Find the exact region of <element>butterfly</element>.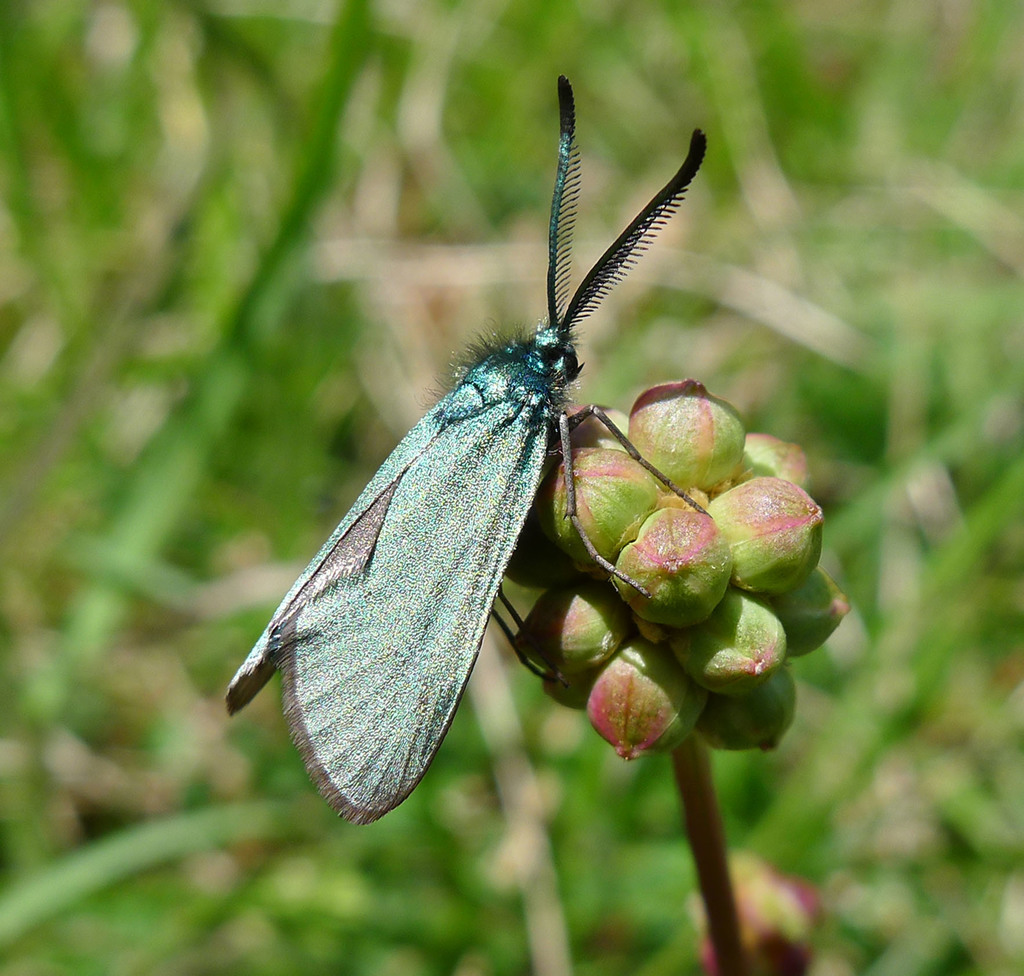
Exact region: x1=258 y1=56 x2=729 y2=840.
